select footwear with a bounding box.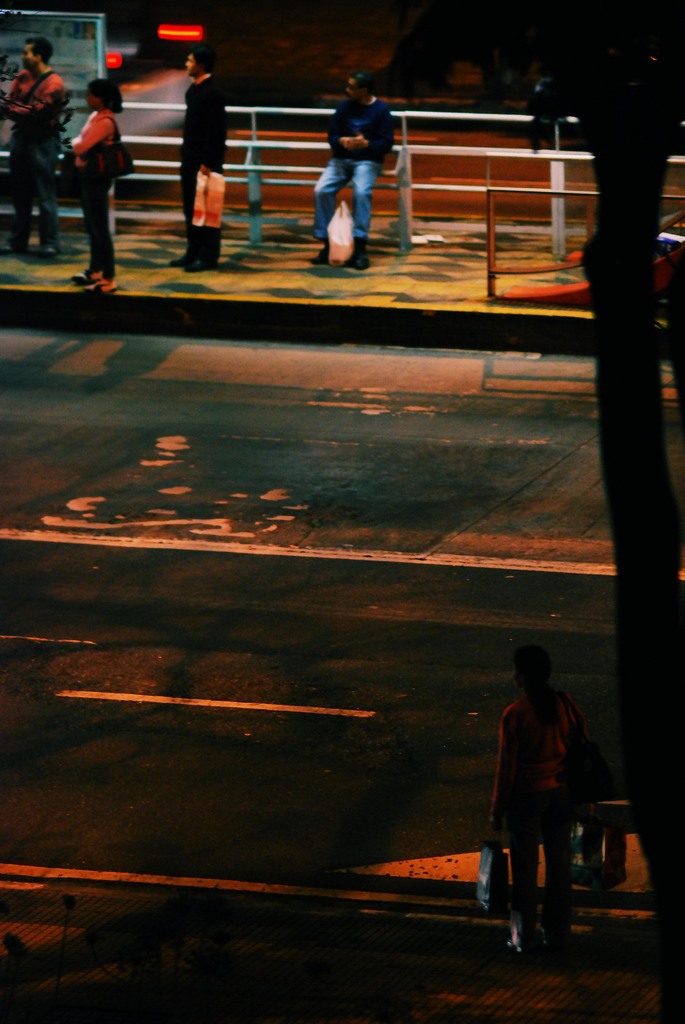
bbox=[0, 240, 29, 250].
